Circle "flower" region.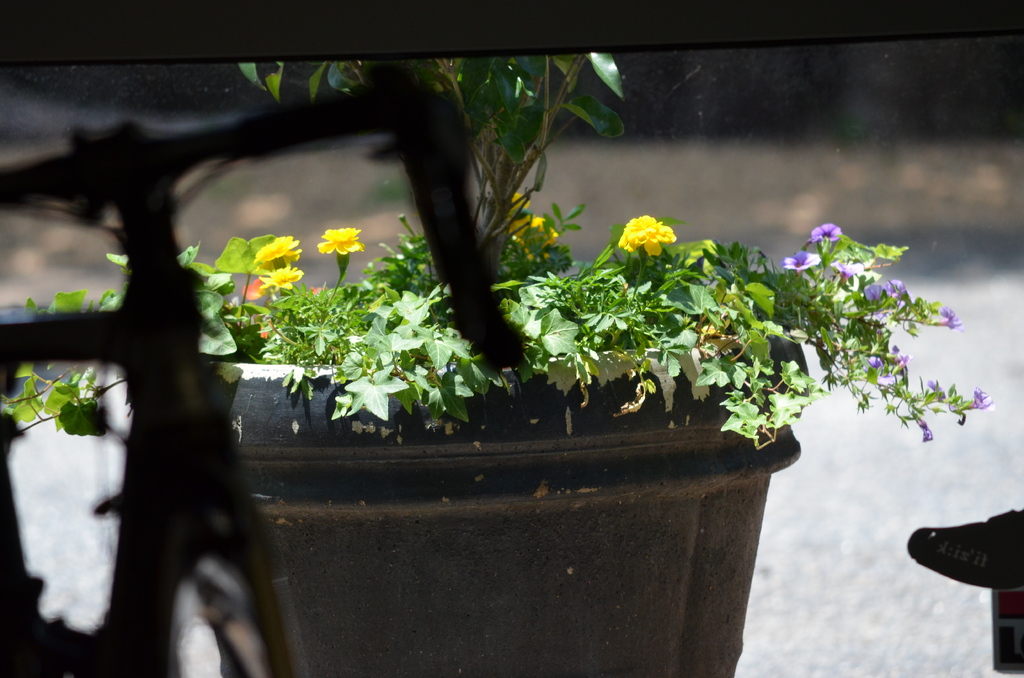
Region: [257,266,303,296].
